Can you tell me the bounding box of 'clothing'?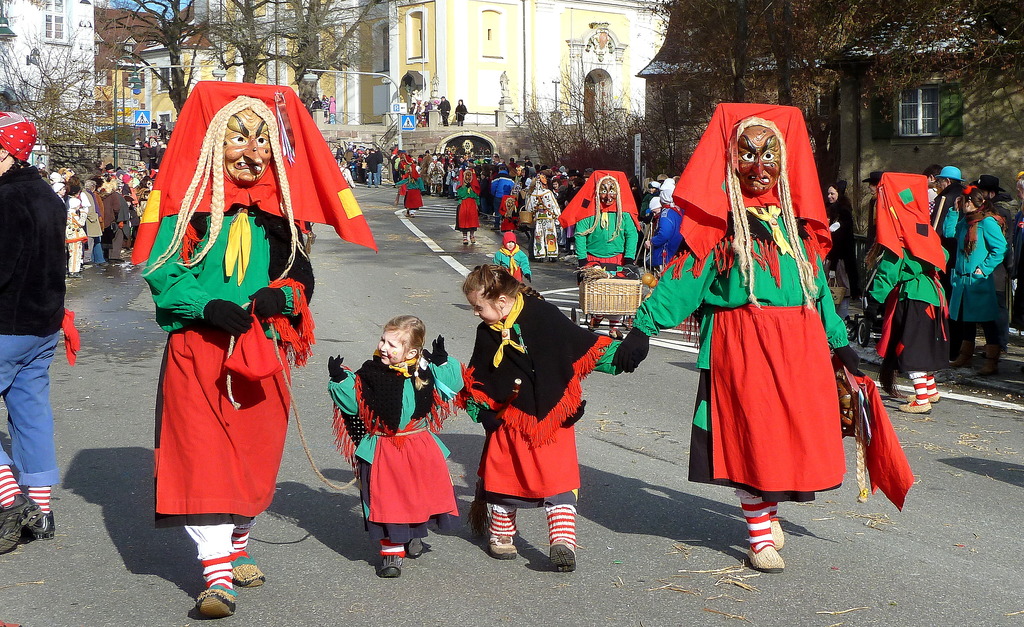
[1,330,57,524].
